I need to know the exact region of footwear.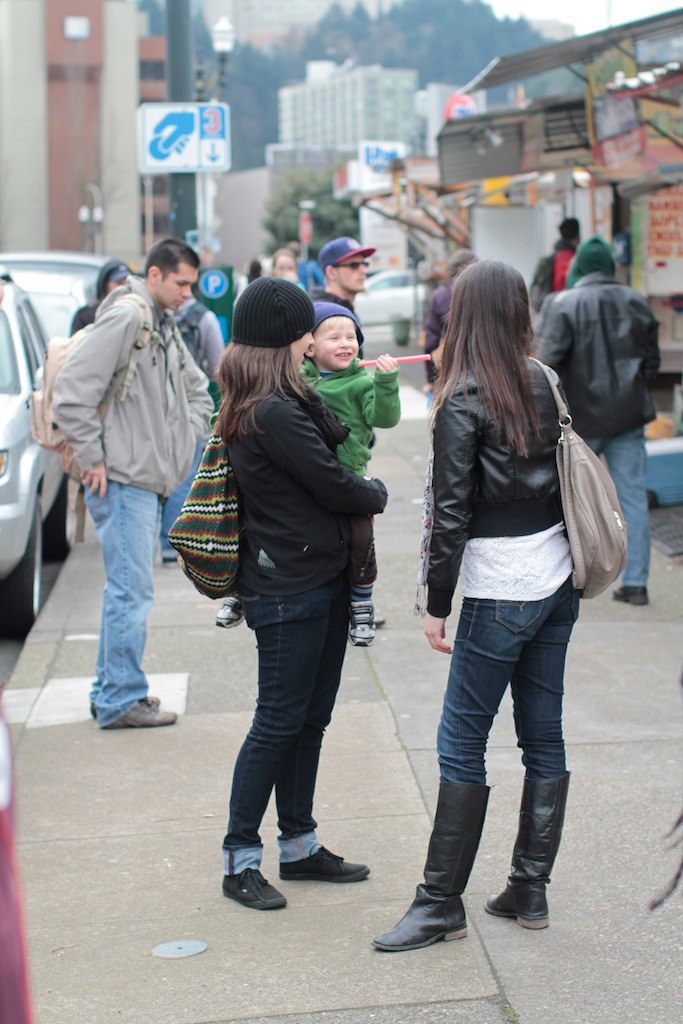
Region: <region>216, 597, 250, 637</region>.
